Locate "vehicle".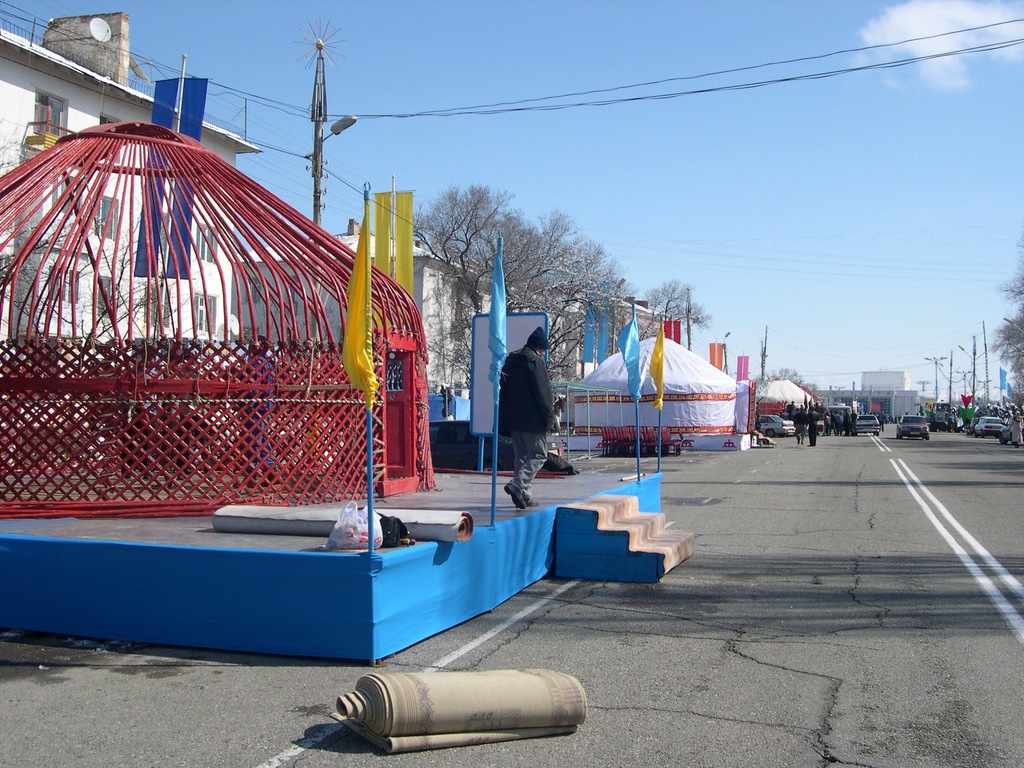
Bounding box: {"left": 758, "top": 413, "right": 795, "bottom": 440}.
